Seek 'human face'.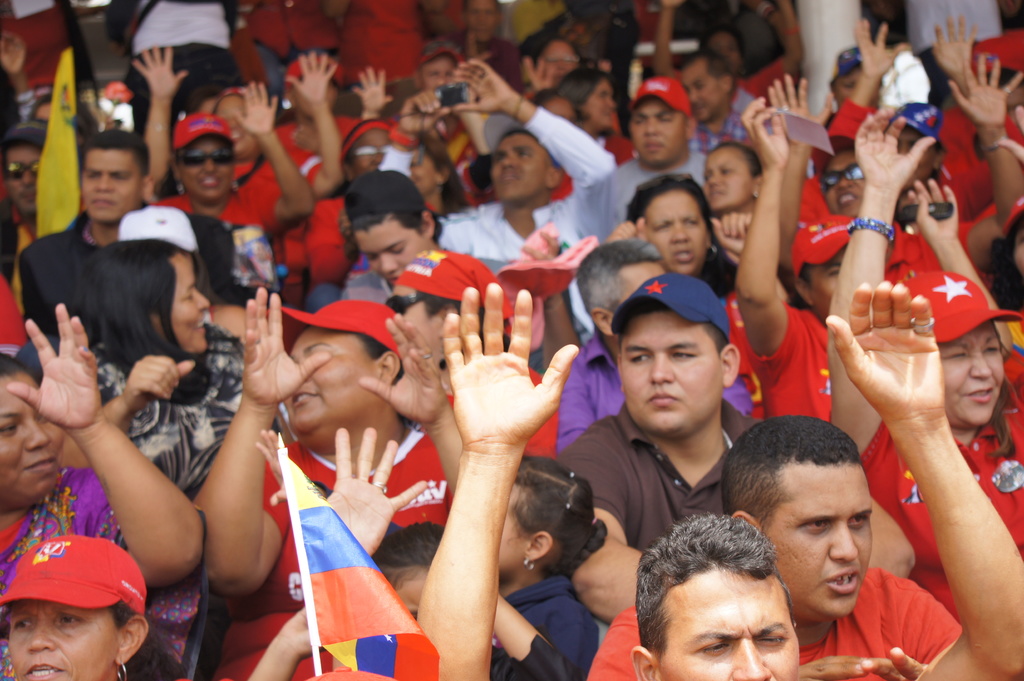
detection(823, 148, 869, 221).
